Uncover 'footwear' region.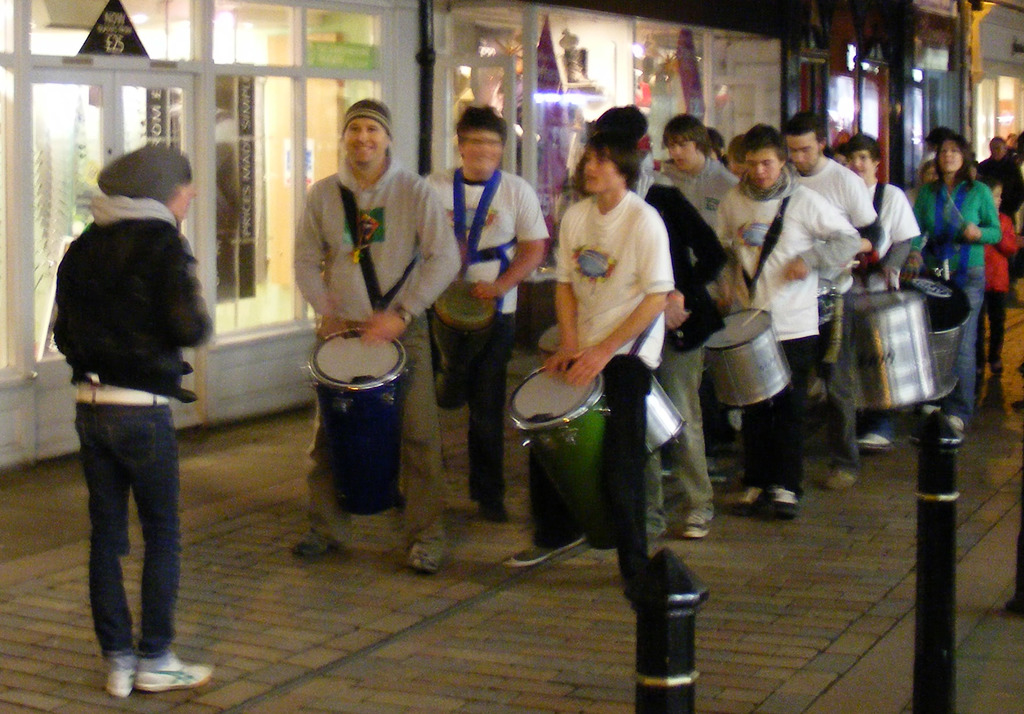
Uncovered: (x1=296, y1=530, x2=331, y2=558).
